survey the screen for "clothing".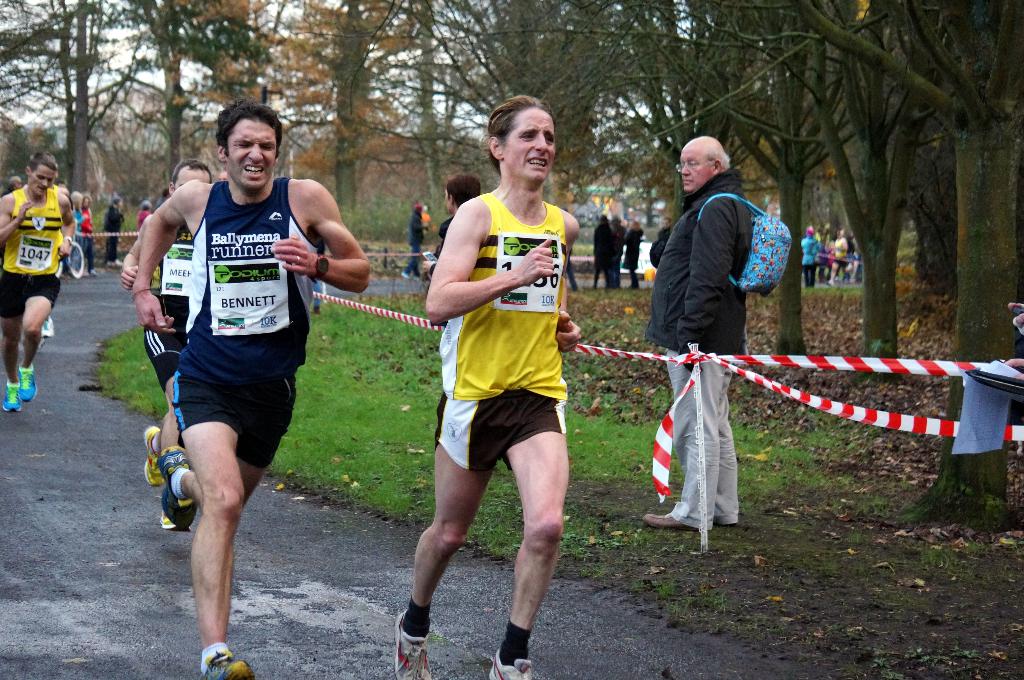
Survey found: bbox=[801, 233, 819, 283].
